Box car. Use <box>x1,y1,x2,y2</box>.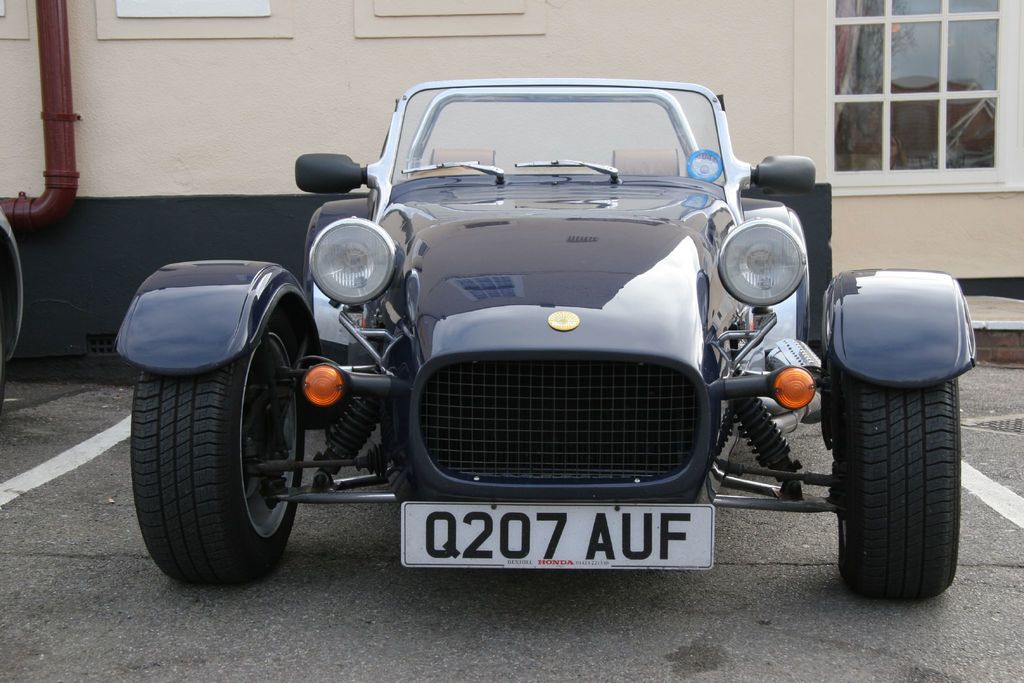
<box>108,49,986,611</box>.
